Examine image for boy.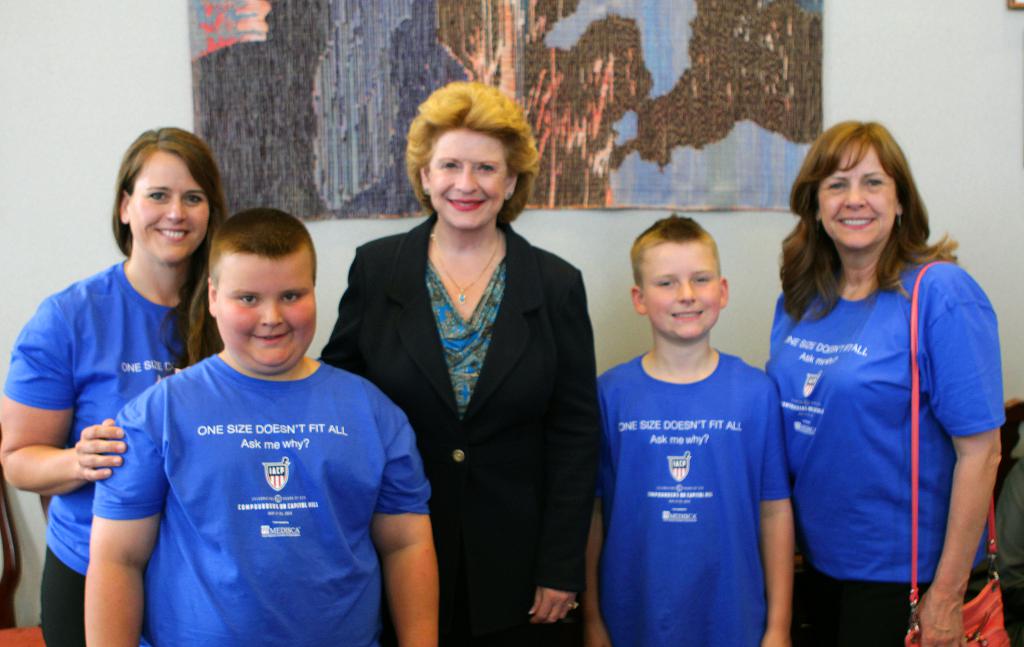
Examination result: [586, 212, 788, 644].
